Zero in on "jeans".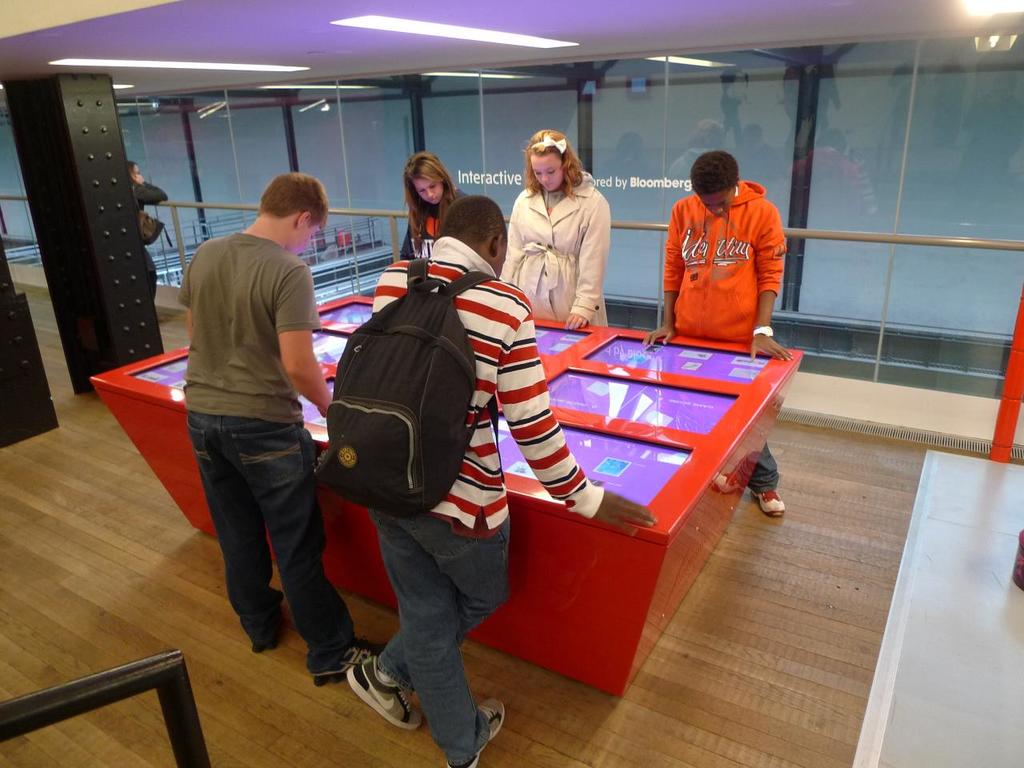
Zeroed in: 746:442:783:490.
